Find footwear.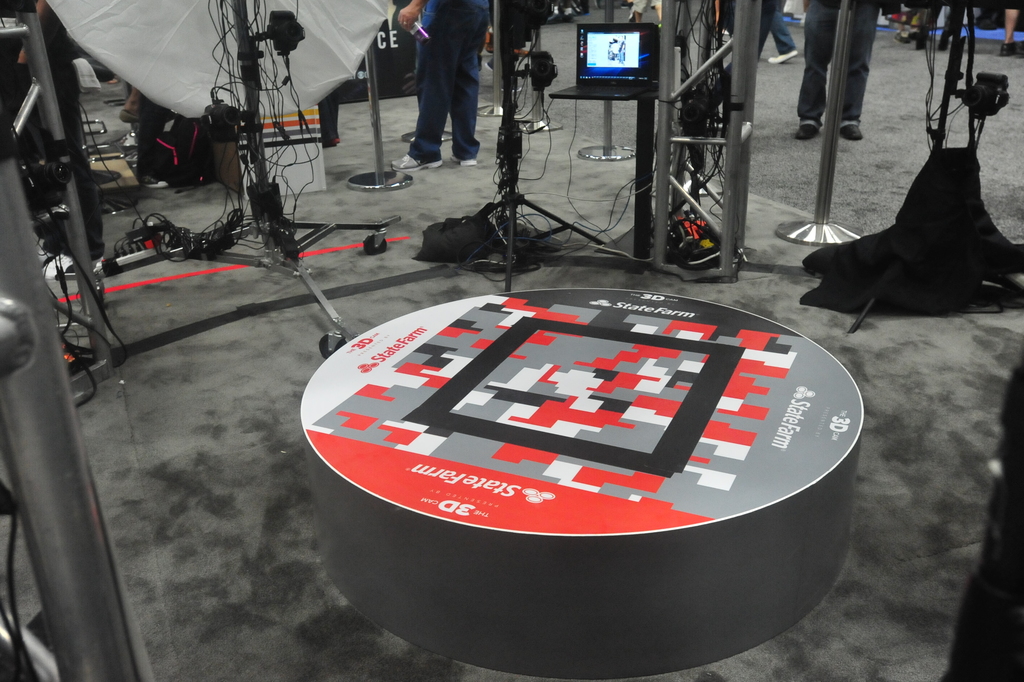
[1001, 38, 1023, 54].
